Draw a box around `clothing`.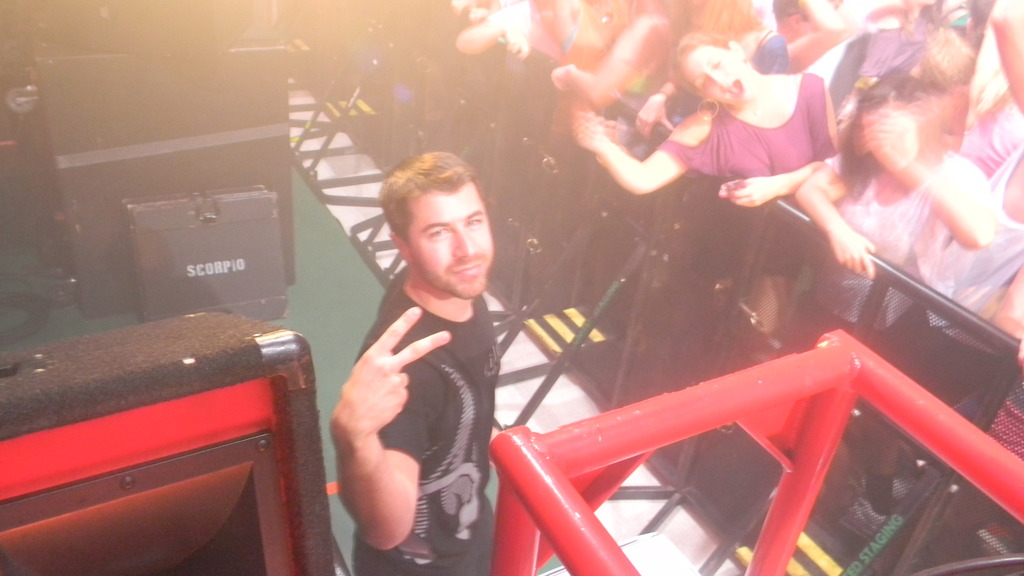
[864,472,894,514].
